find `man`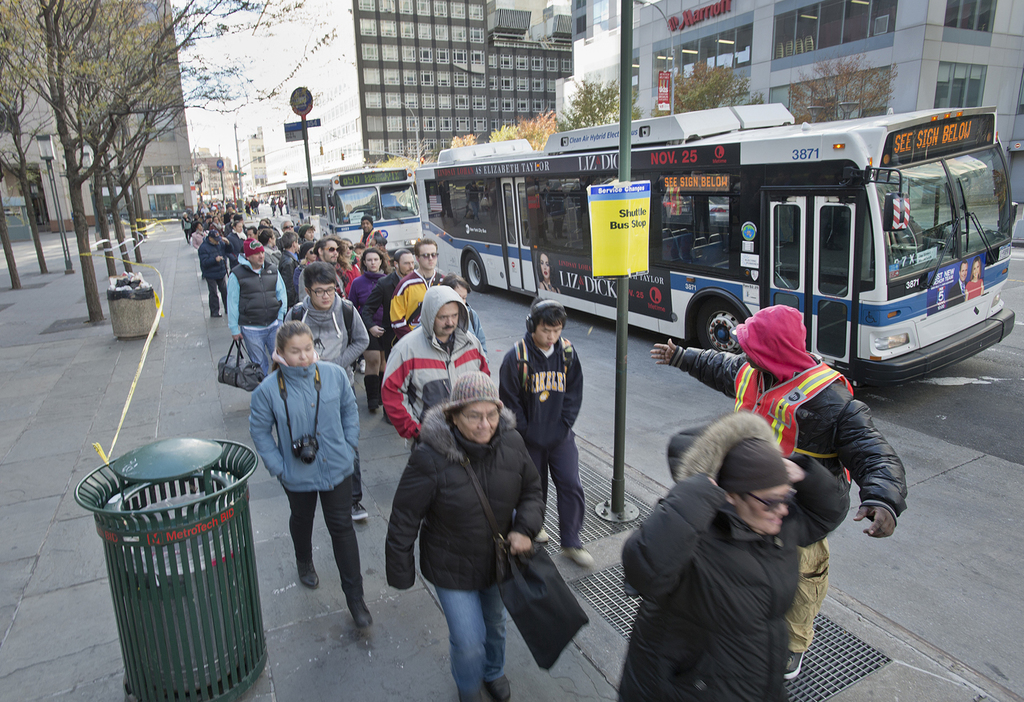
{"left": 497, "top": 294, "right": 582, "bottom": 572}
